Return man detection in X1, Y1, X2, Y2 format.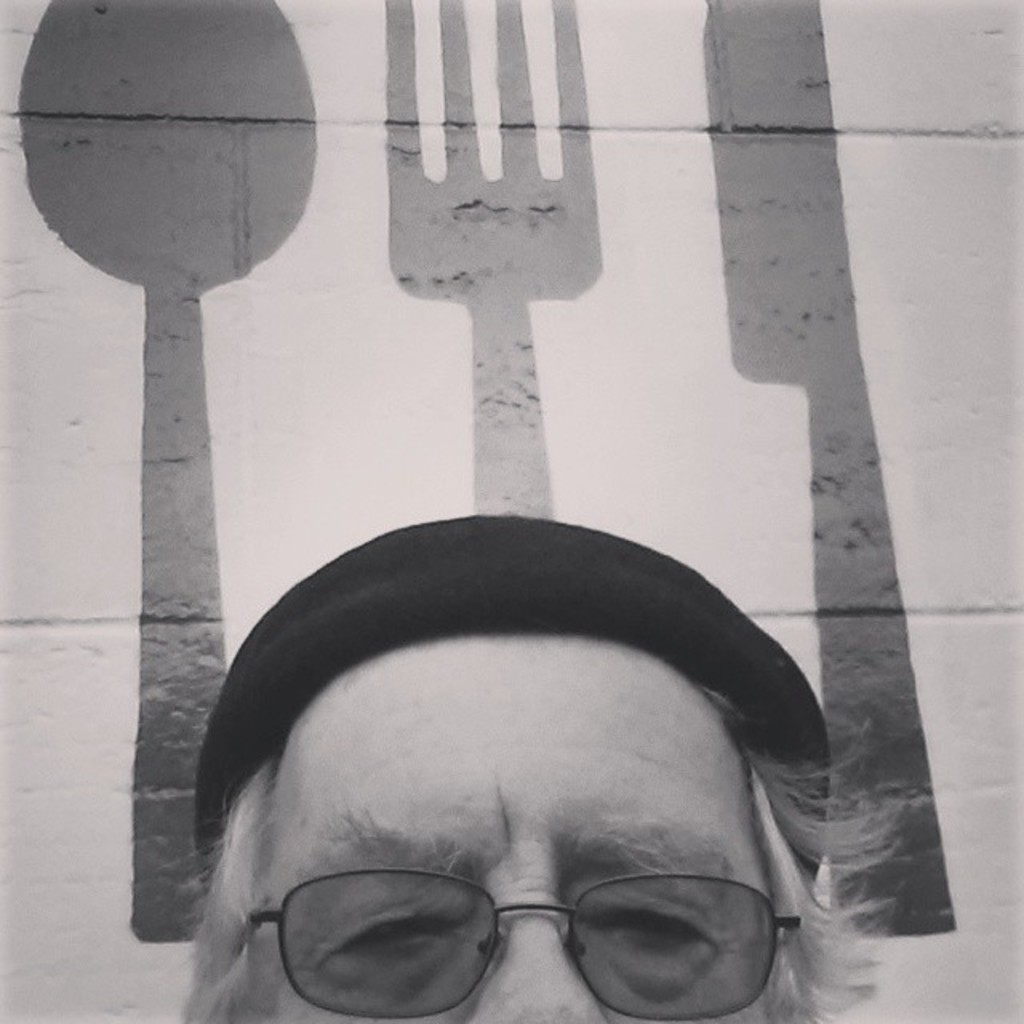
171, 522, 942, 1022.
